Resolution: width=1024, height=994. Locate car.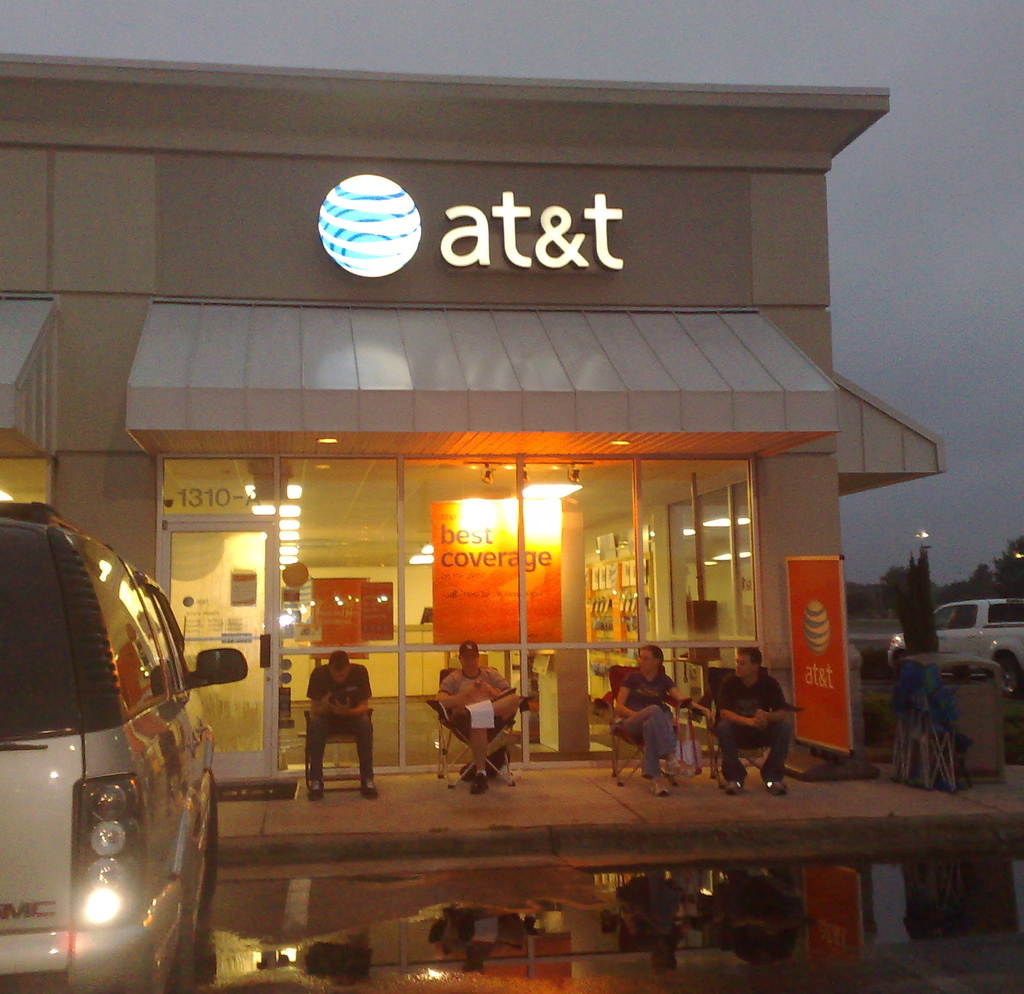
[0, 501, 247, 993].
